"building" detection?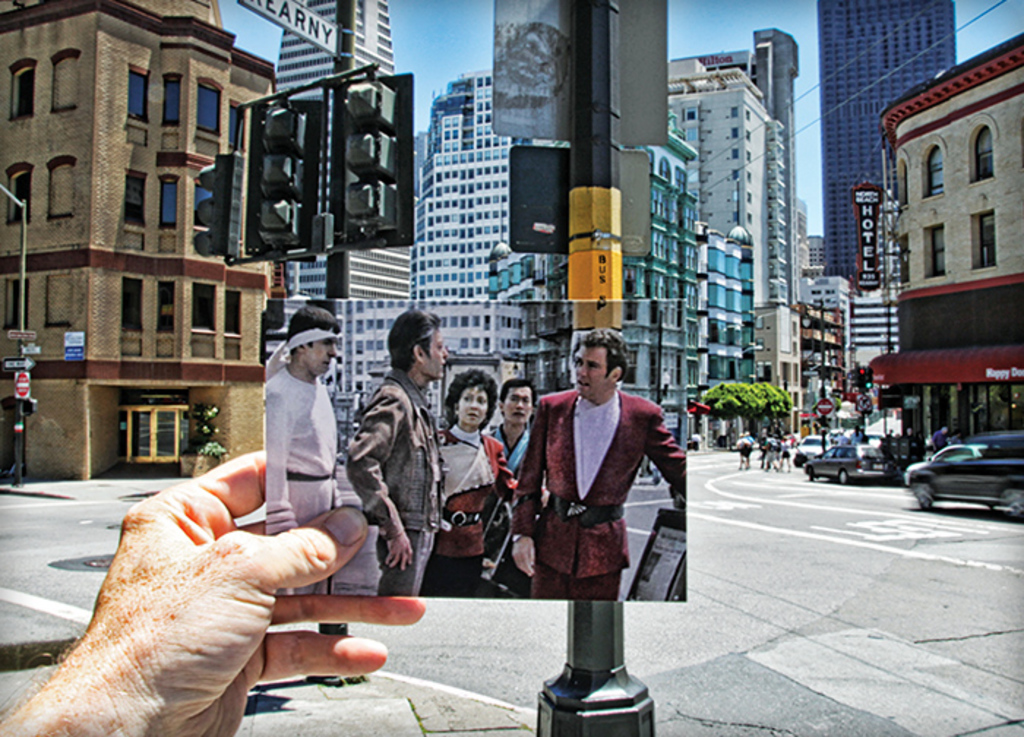
BBox(865, 31, 1023, 478)
